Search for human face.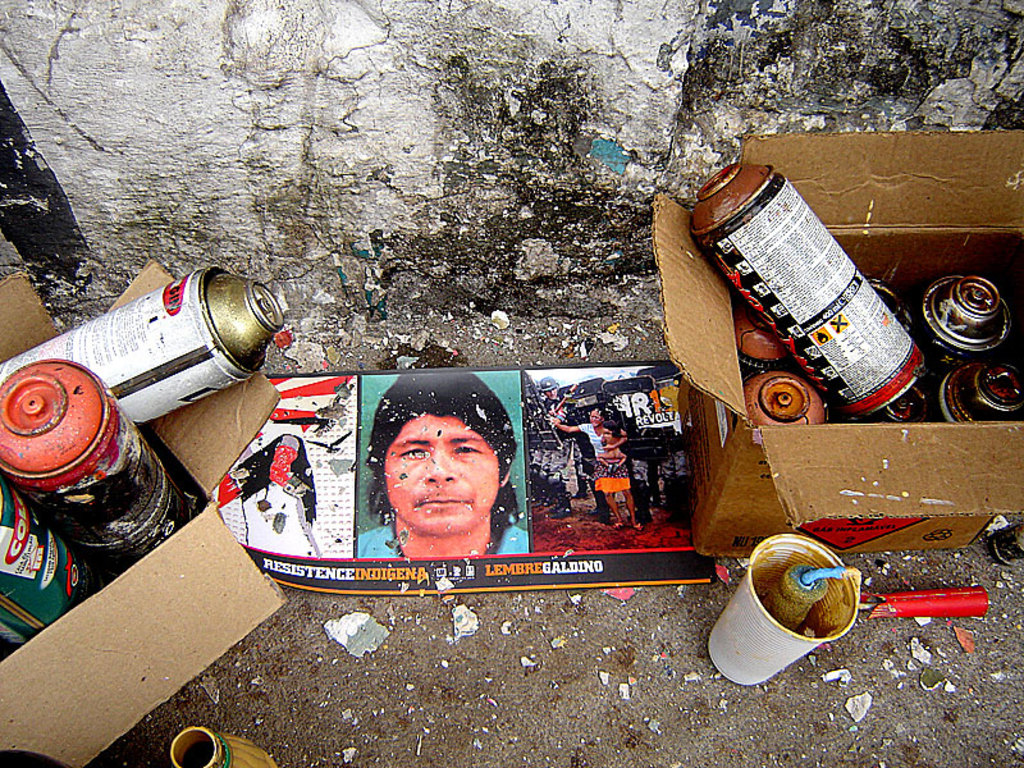
Found at x1=590, y1=411, x2=603, y2=424.
